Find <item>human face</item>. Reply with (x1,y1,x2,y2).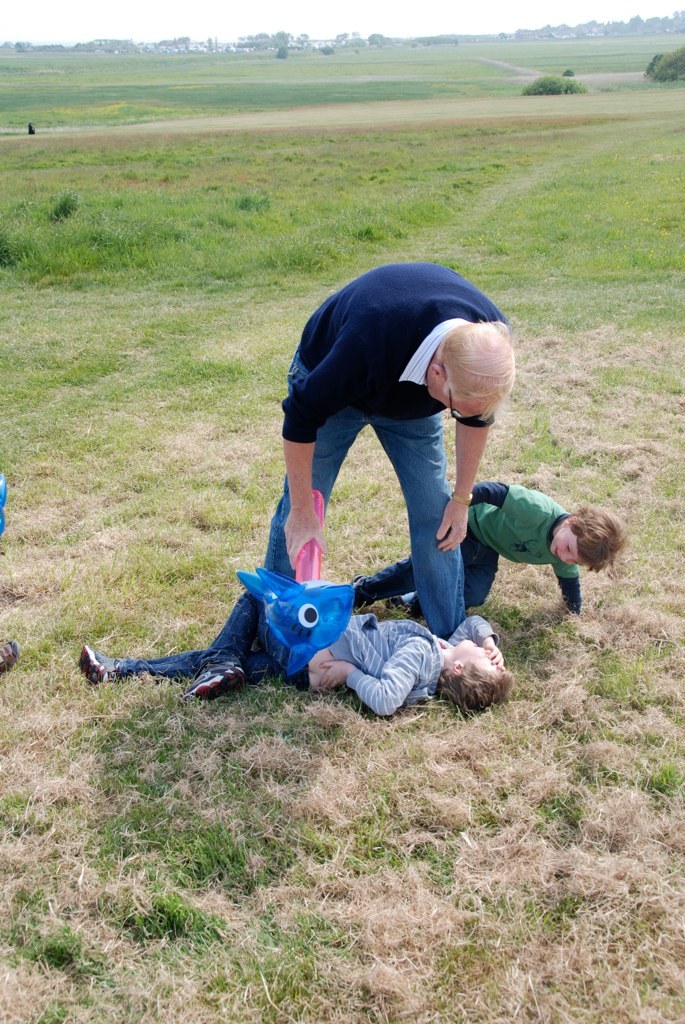
(548,522,588,569).
